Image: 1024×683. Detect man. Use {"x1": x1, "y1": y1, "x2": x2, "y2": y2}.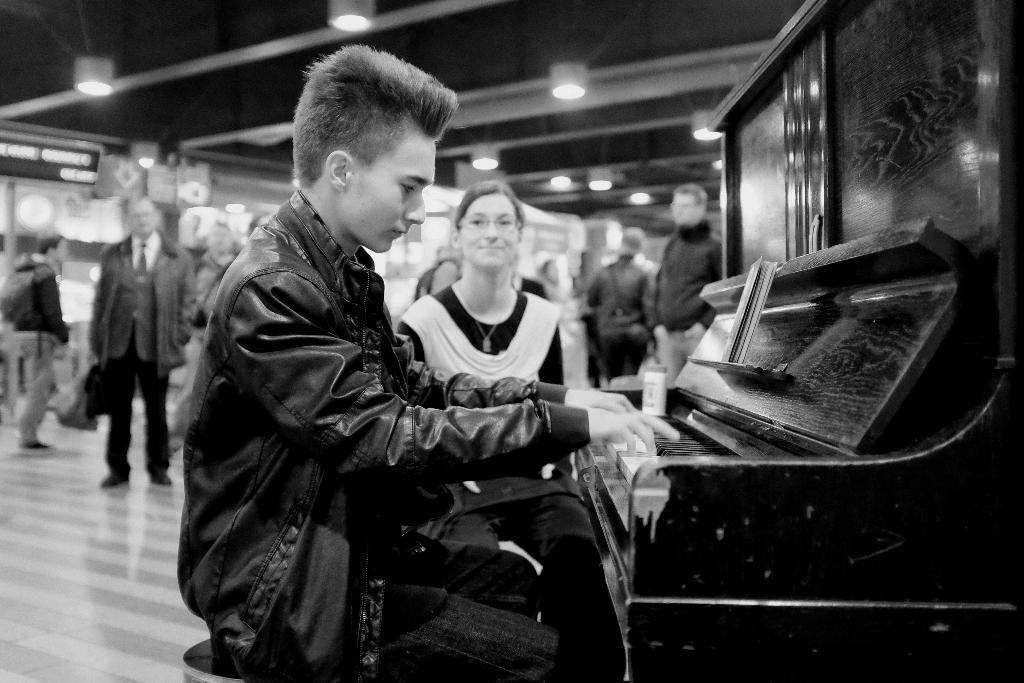
{"x1": 584, "y1": 227, "x2": 673, "y2": 397}.
